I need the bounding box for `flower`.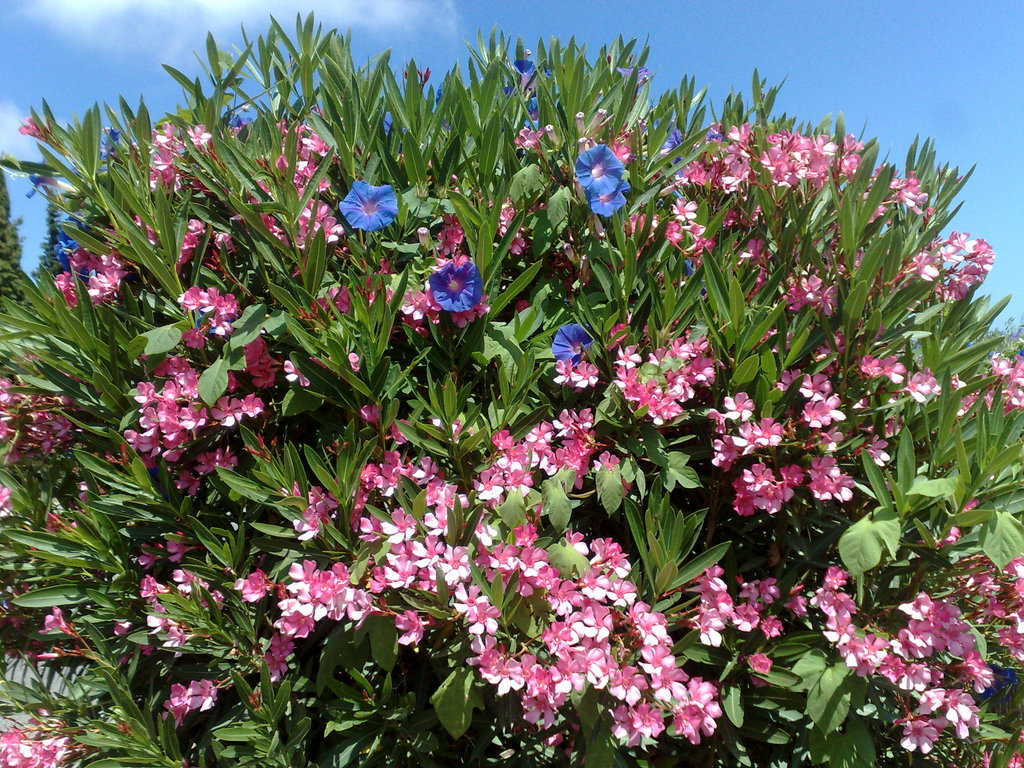
Here it is: 337 176 406 233.
